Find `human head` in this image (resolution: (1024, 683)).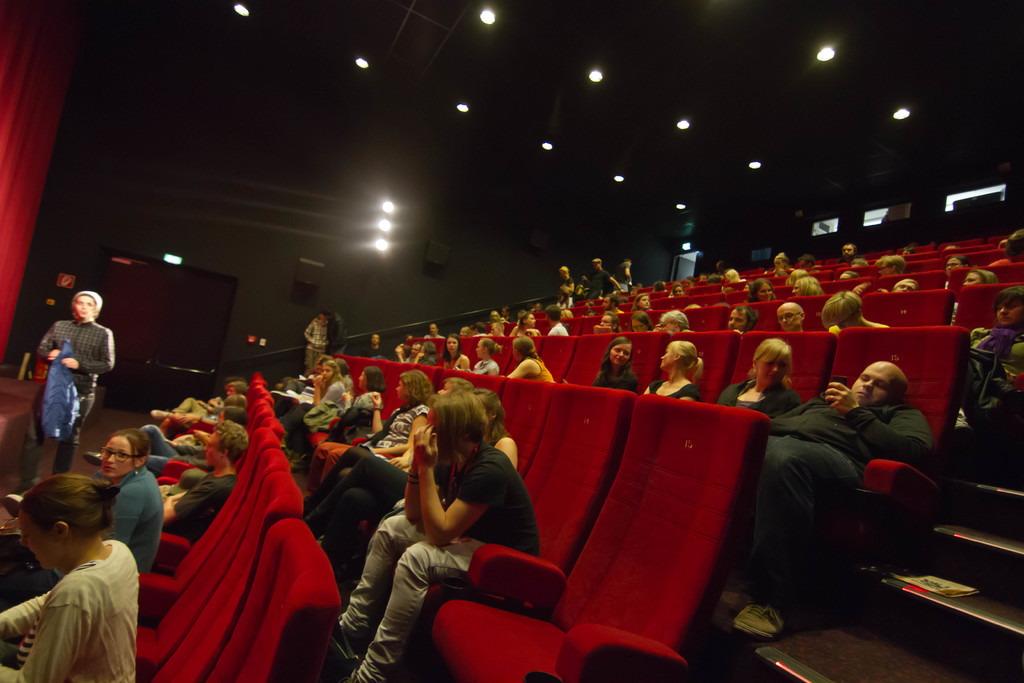
668:281:687:297.
